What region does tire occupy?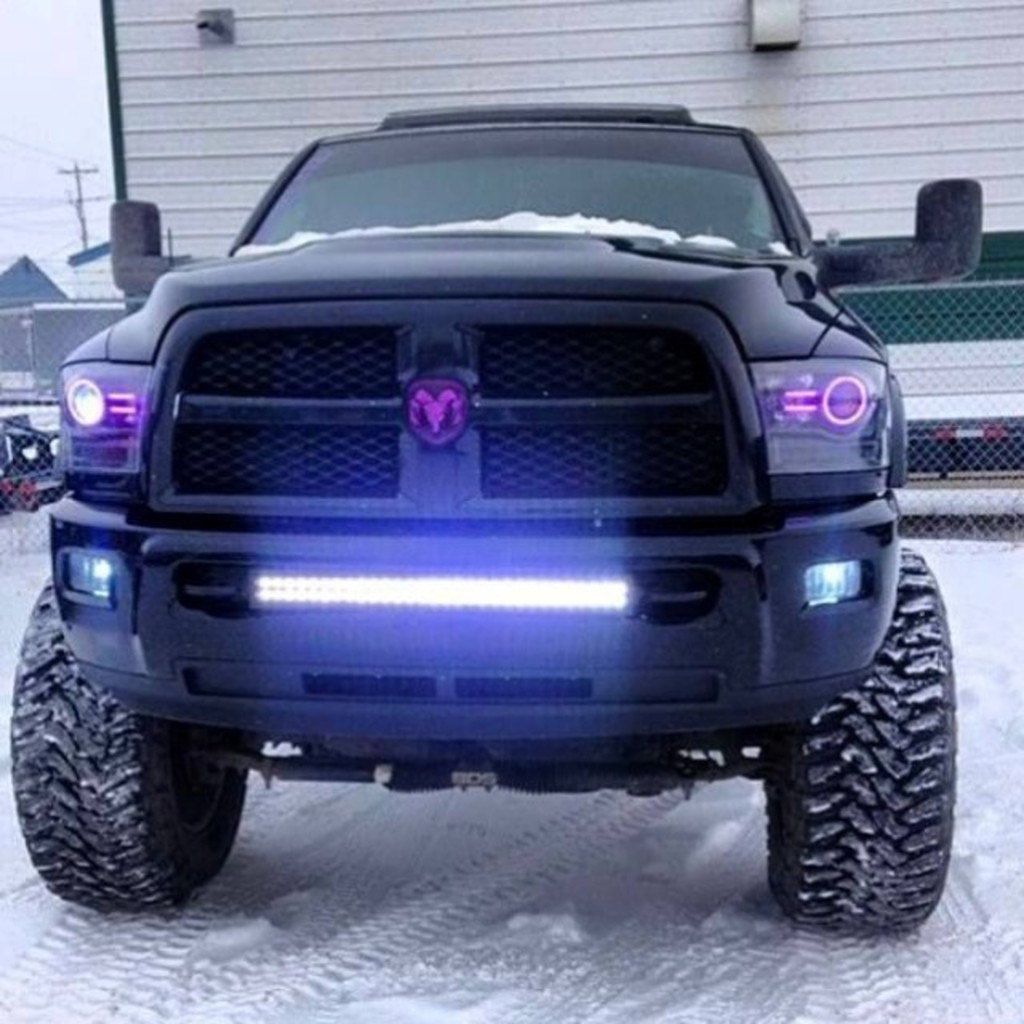
x1=766 y1=544 x2=957 y2=925.
